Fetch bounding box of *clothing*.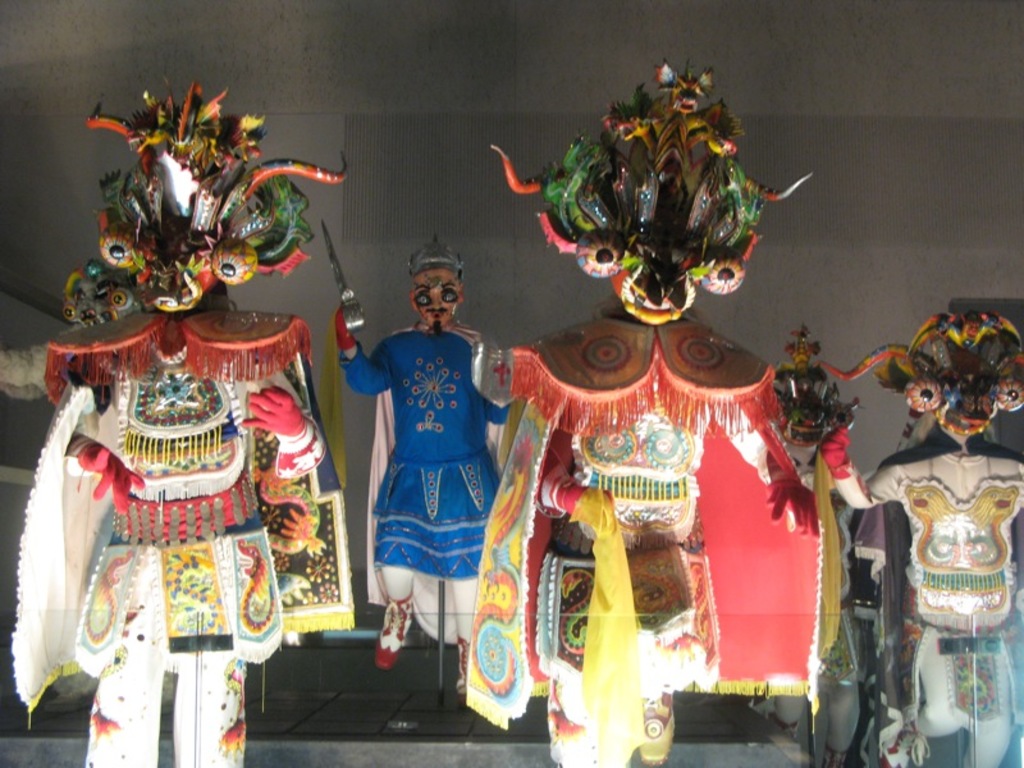
Bbox: 360/311/504/614.
